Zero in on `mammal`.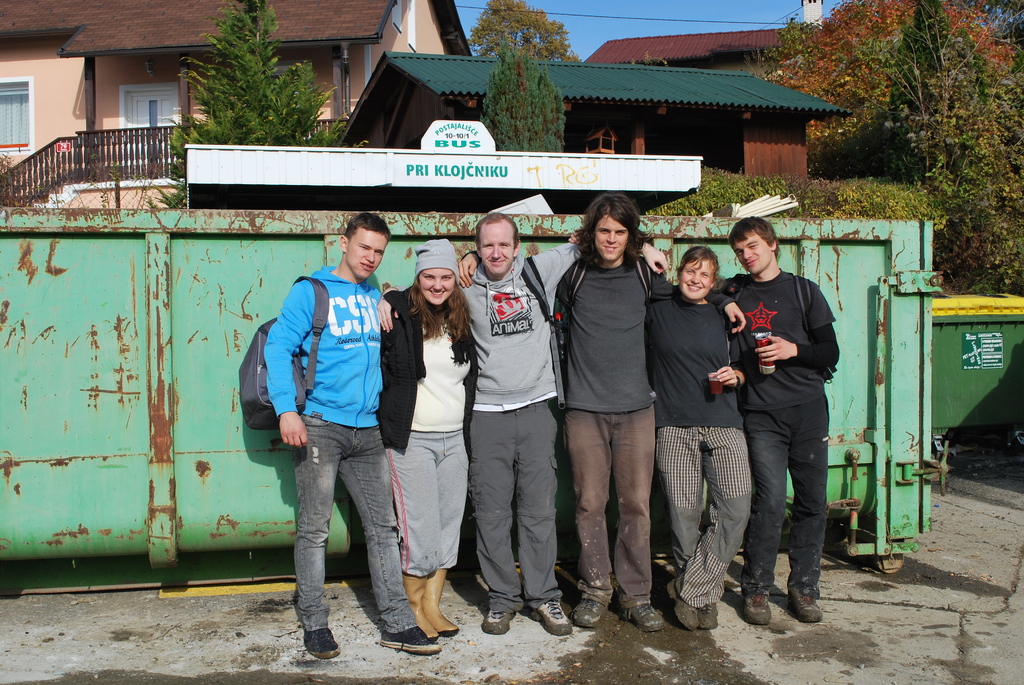
Zeroed in: [left=568, top=240, right=751, bottom=623].
